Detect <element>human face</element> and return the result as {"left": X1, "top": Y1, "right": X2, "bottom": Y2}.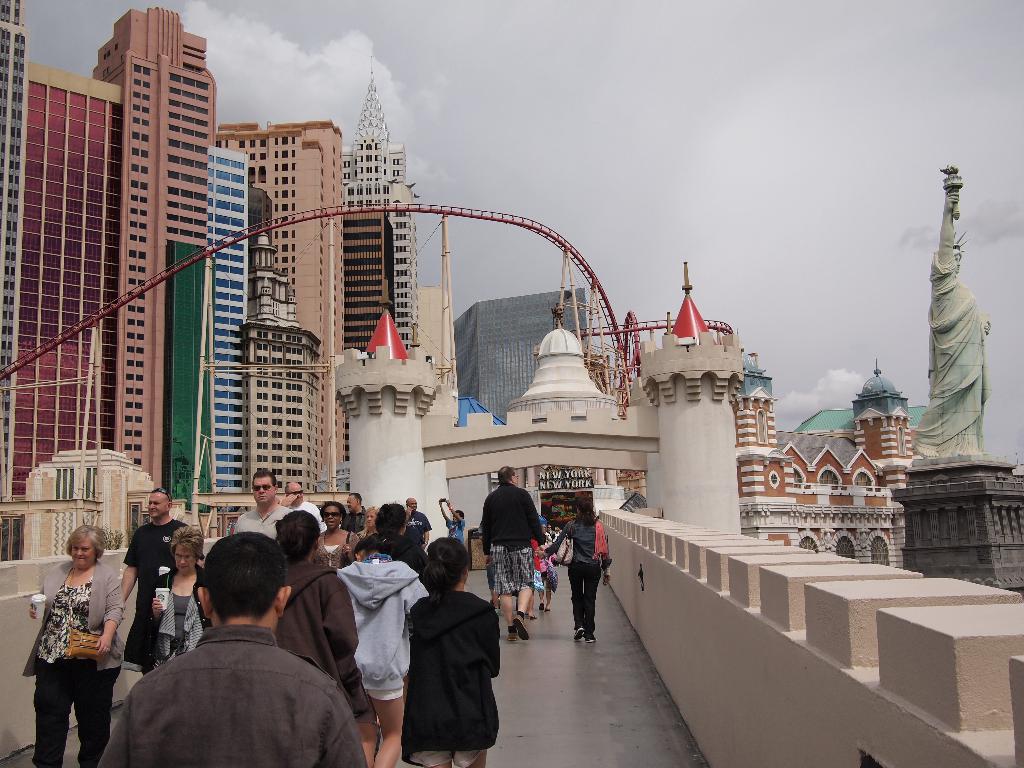
{"left": 291, "top": 478, "right": 300, "bottom": 506}.
